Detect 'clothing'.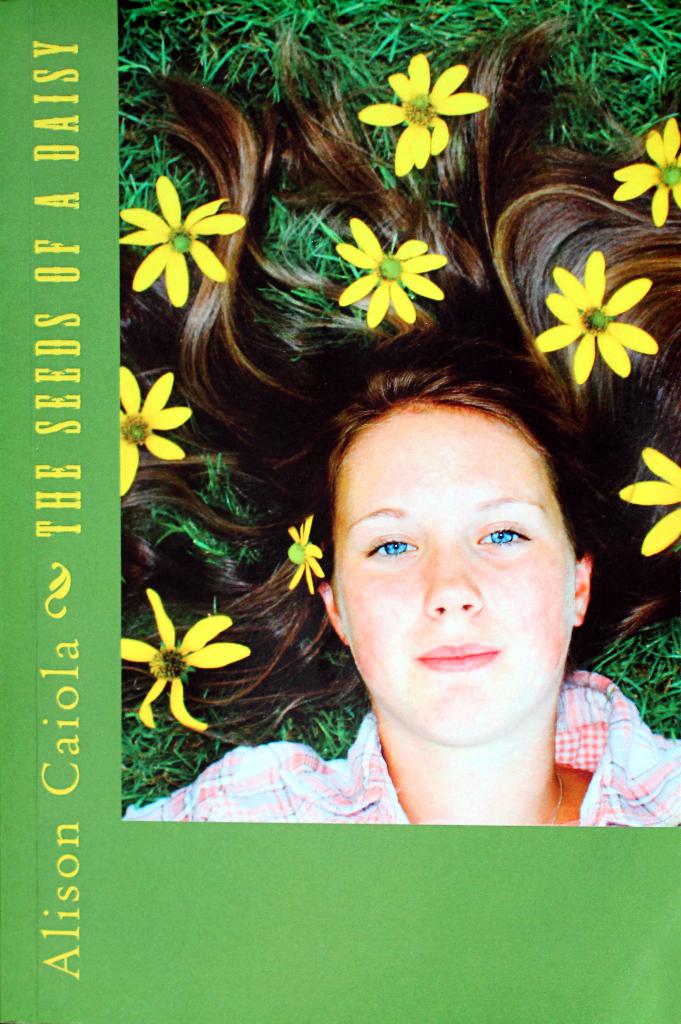
Detected at [x1=154, y1=608, x2=678, y2=858].
